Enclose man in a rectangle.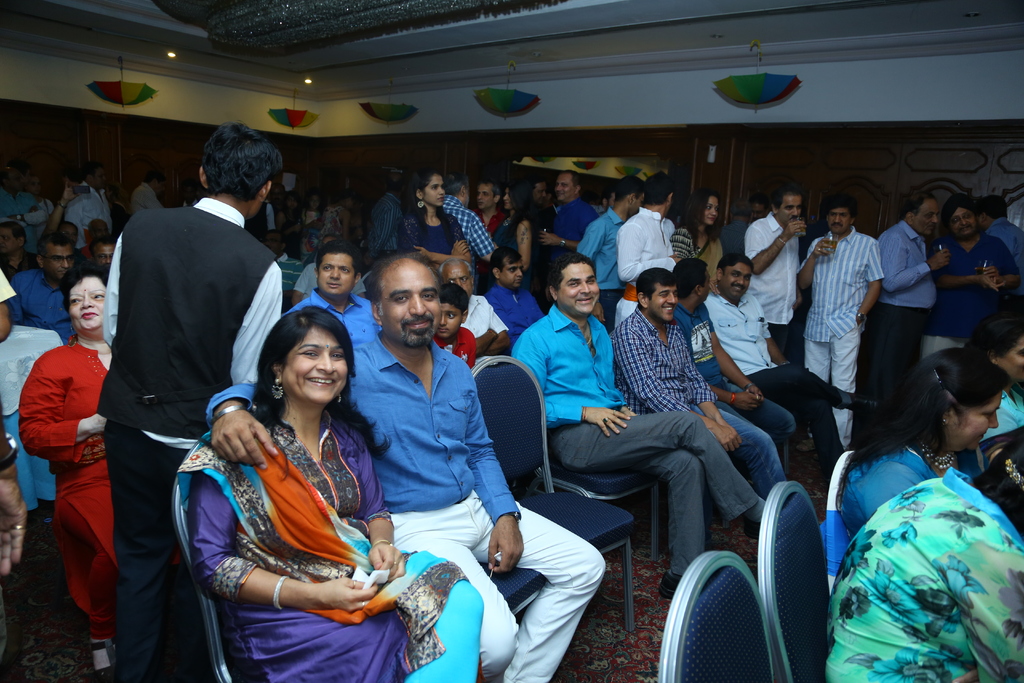
select_region(748, 183, 802, 354).
